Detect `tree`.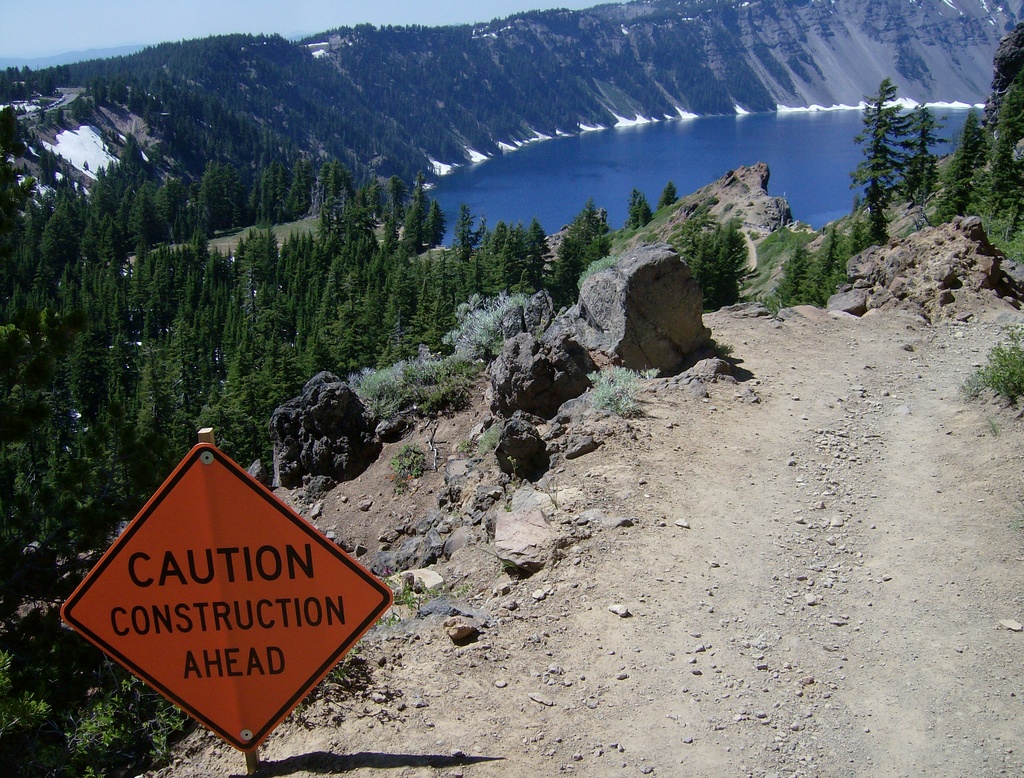
Detected at {"x1": 190, "y1": 158, "x2": 234, "y2": 244}.
